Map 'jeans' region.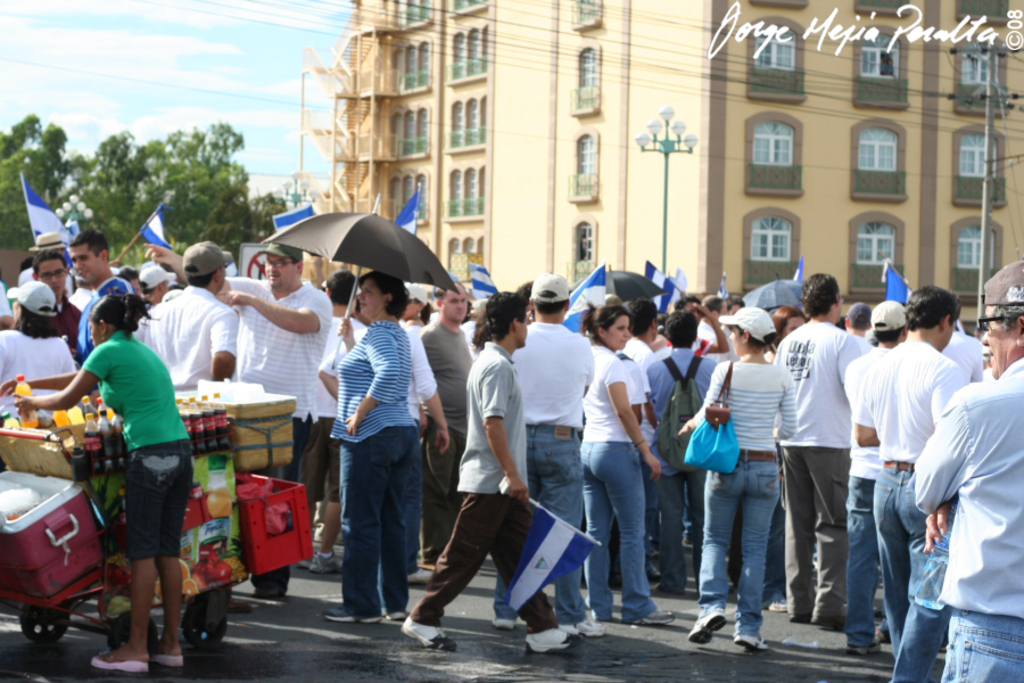
Mapped to <bbox>583, 433, 666, 631</bbox>.
